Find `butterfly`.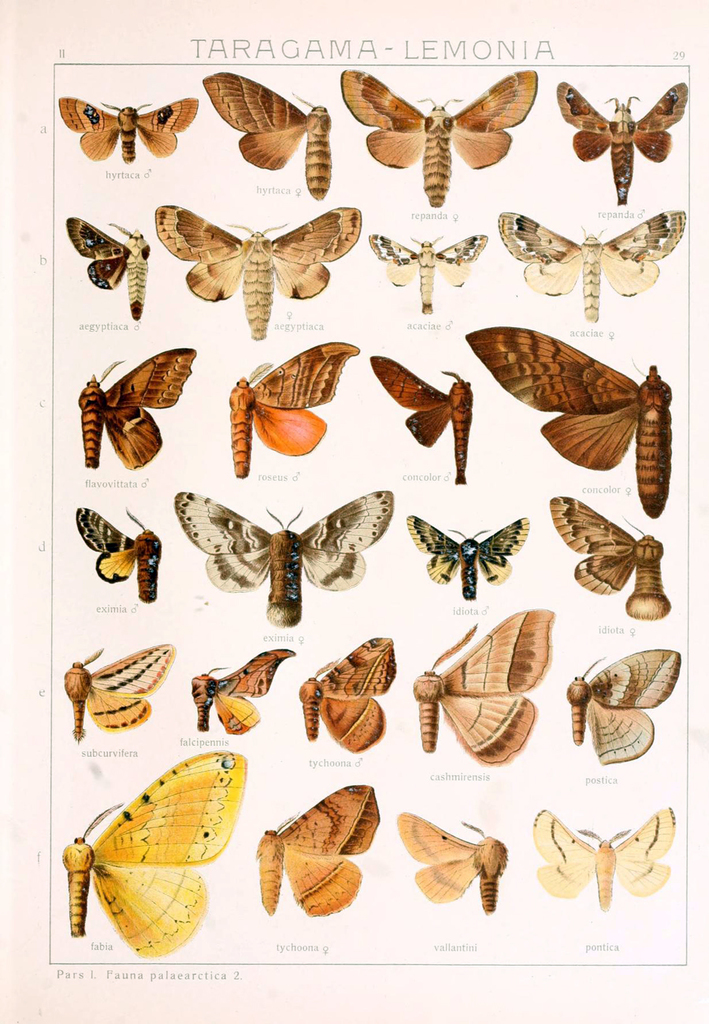
<bbox>370, 338, 479, 486</bbox>.
